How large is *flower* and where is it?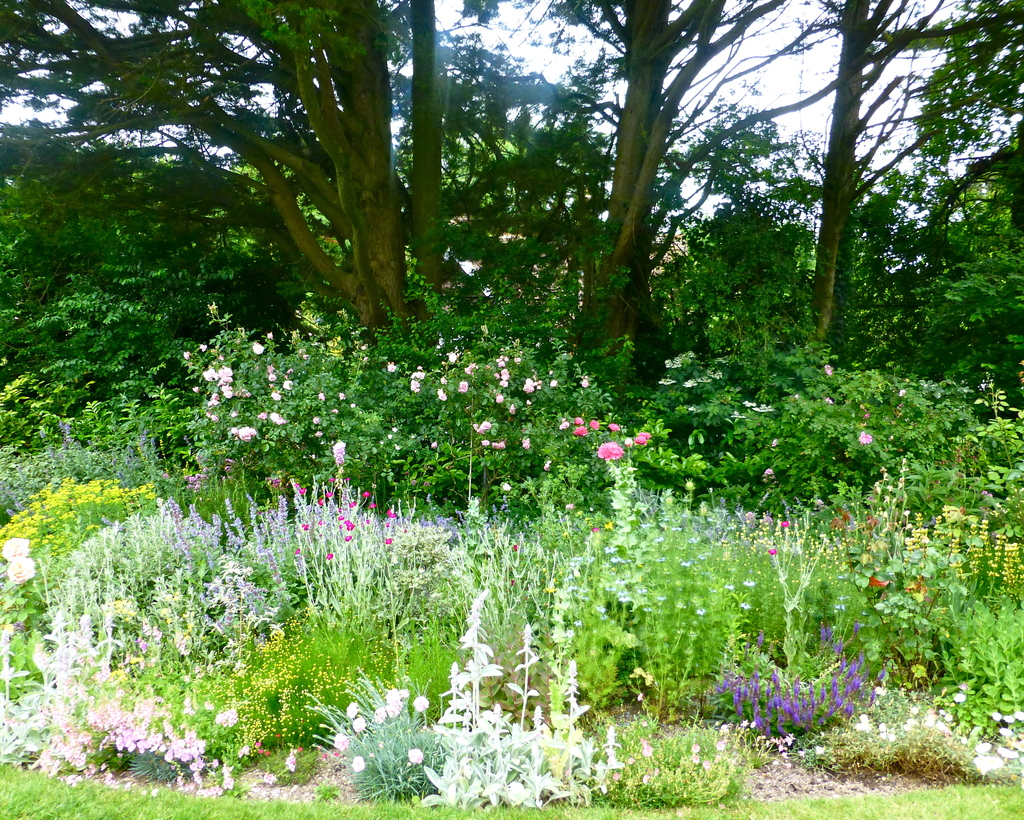
Bounding box: box=[606, 421, 620, 433].
